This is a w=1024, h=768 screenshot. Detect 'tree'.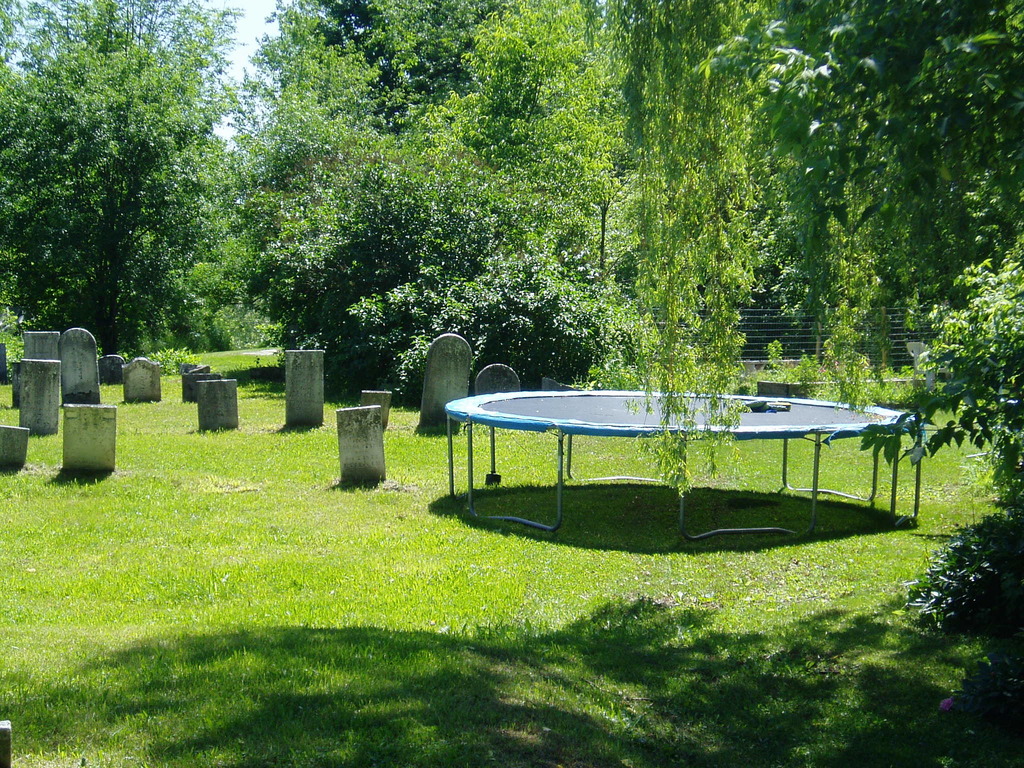
region(598, 0, 745, 502).
